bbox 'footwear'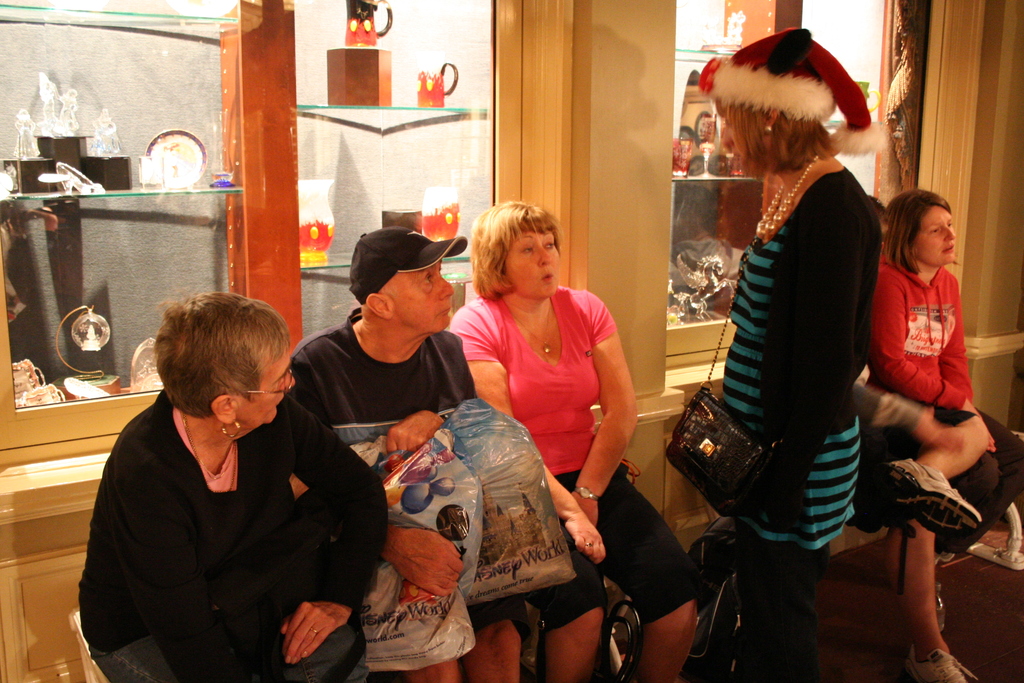
899, 646, 978, 682
